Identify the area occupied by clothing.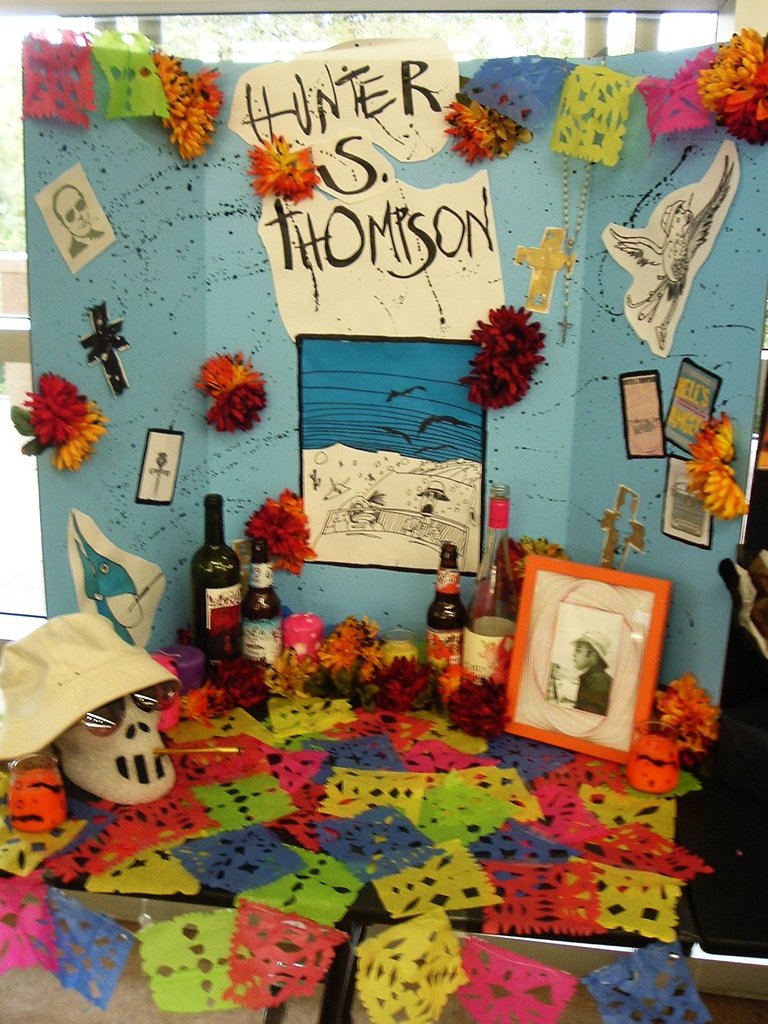
Area: [575,664,612,718].
